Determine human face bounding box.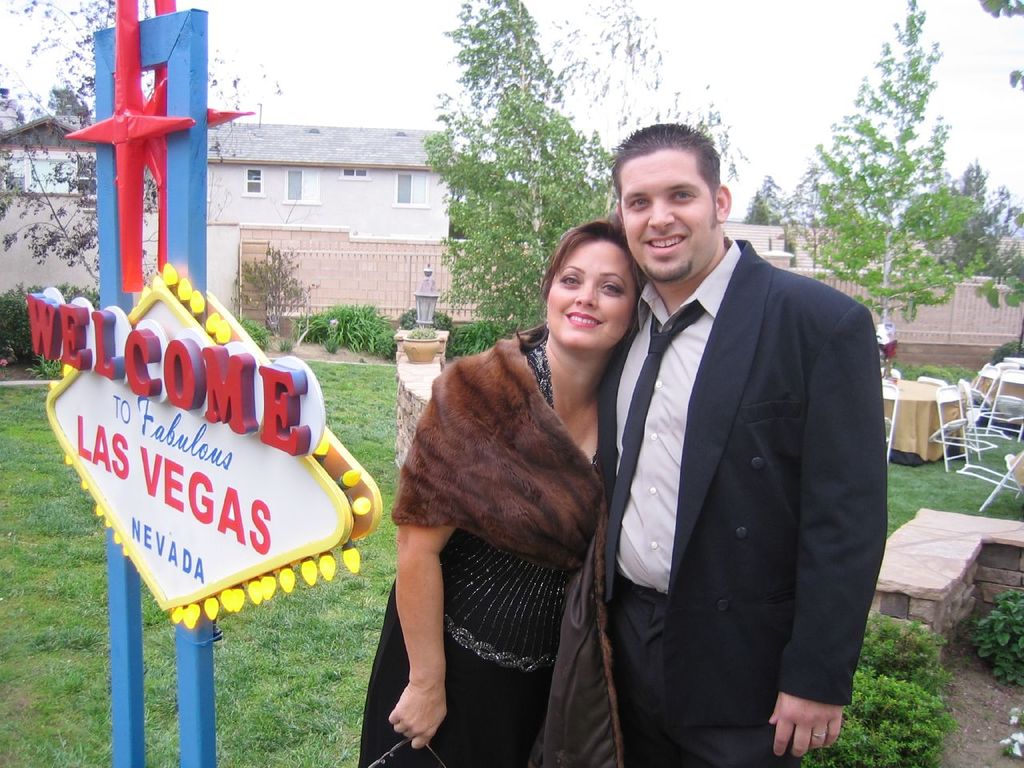
Determined: crop(546, 242, 636, 354).
